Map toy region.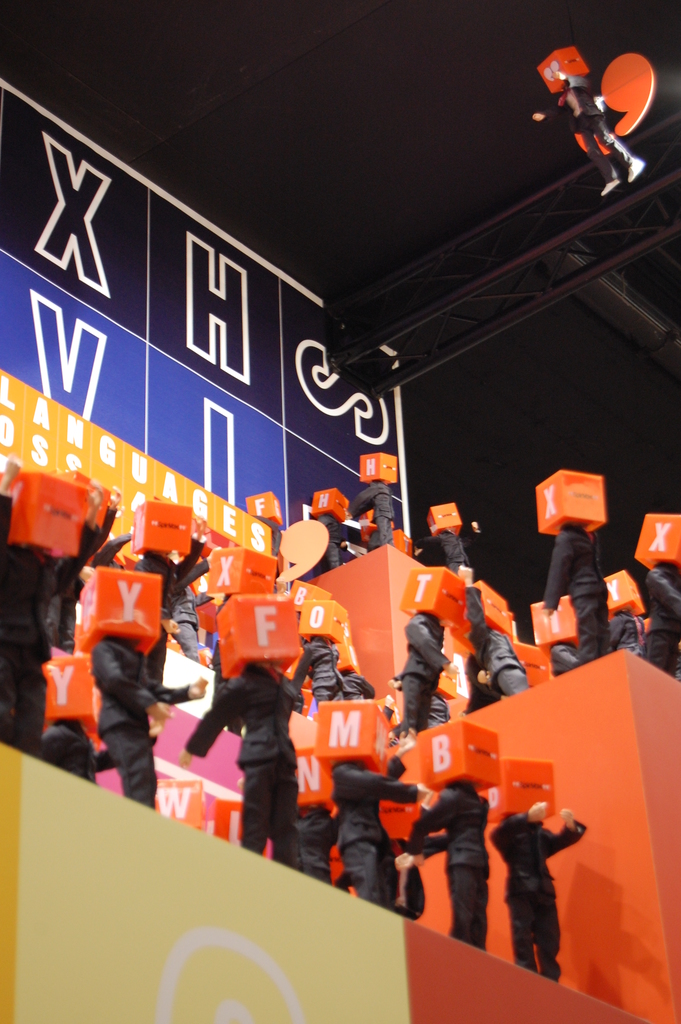
Mapped to left=430, top=671, right=458, bottom=736.
